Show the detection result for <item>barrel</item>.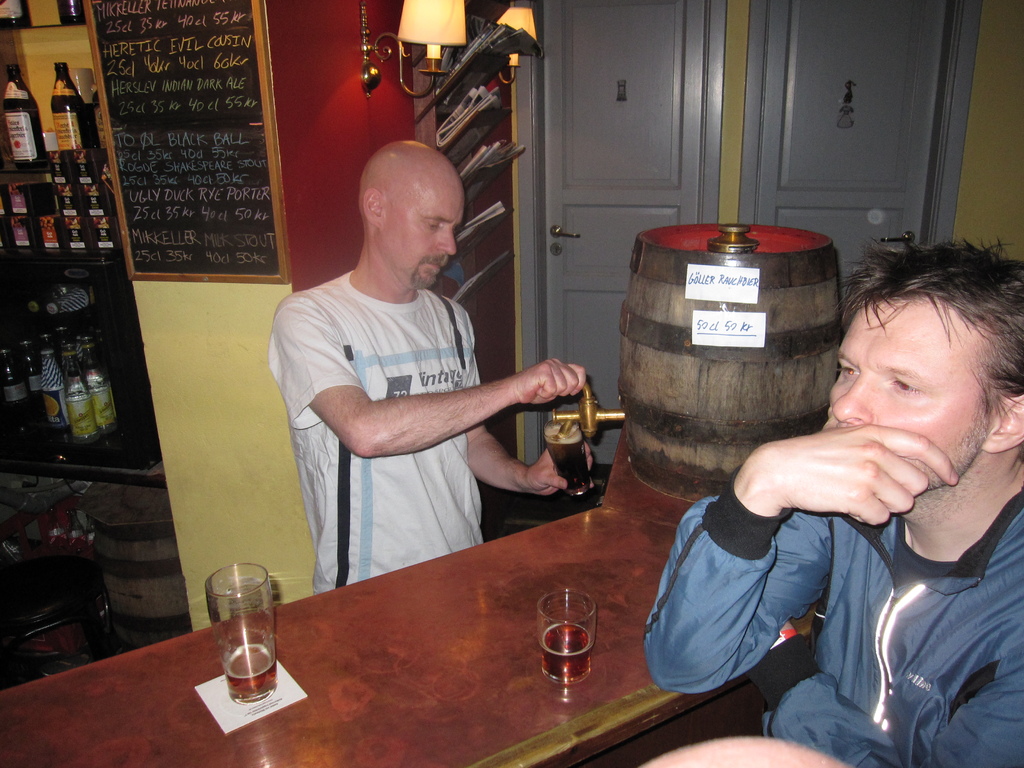
608:221:859:493.
